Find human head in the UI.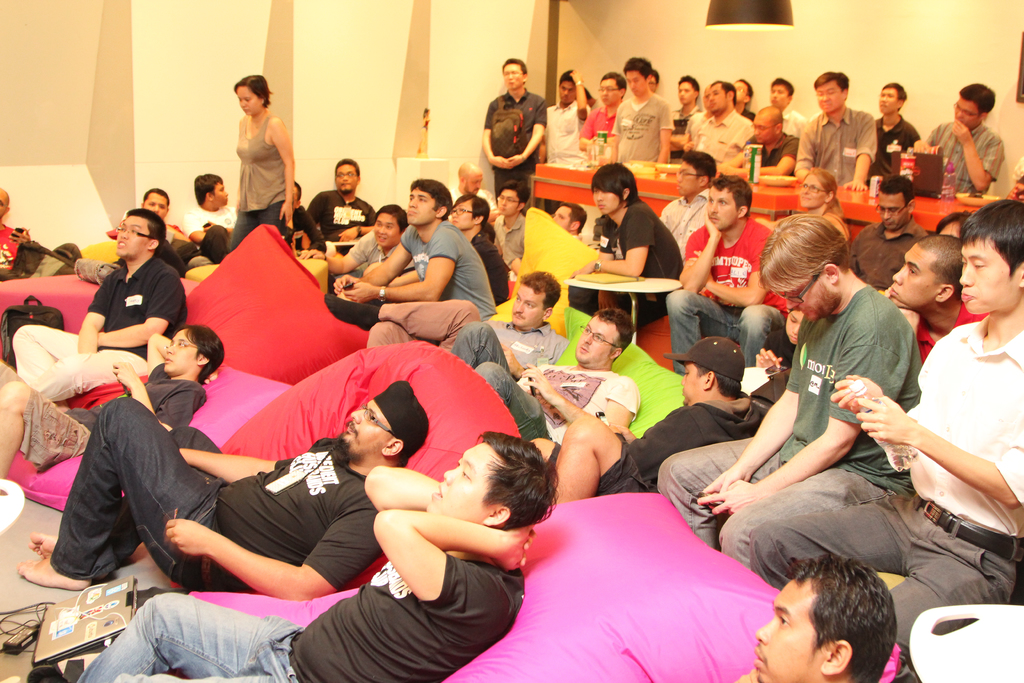
UI element at 193 174 229 210.
